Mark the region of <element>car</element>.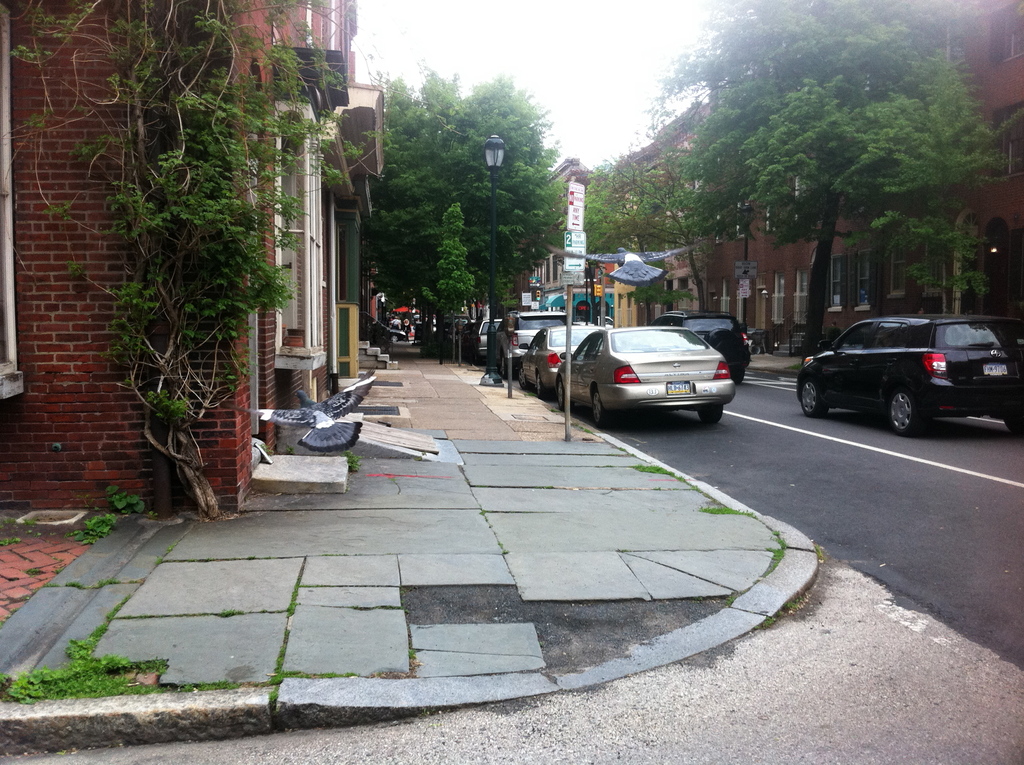
Region: [x1=799, y1=317, x2=1023, y2=435].
